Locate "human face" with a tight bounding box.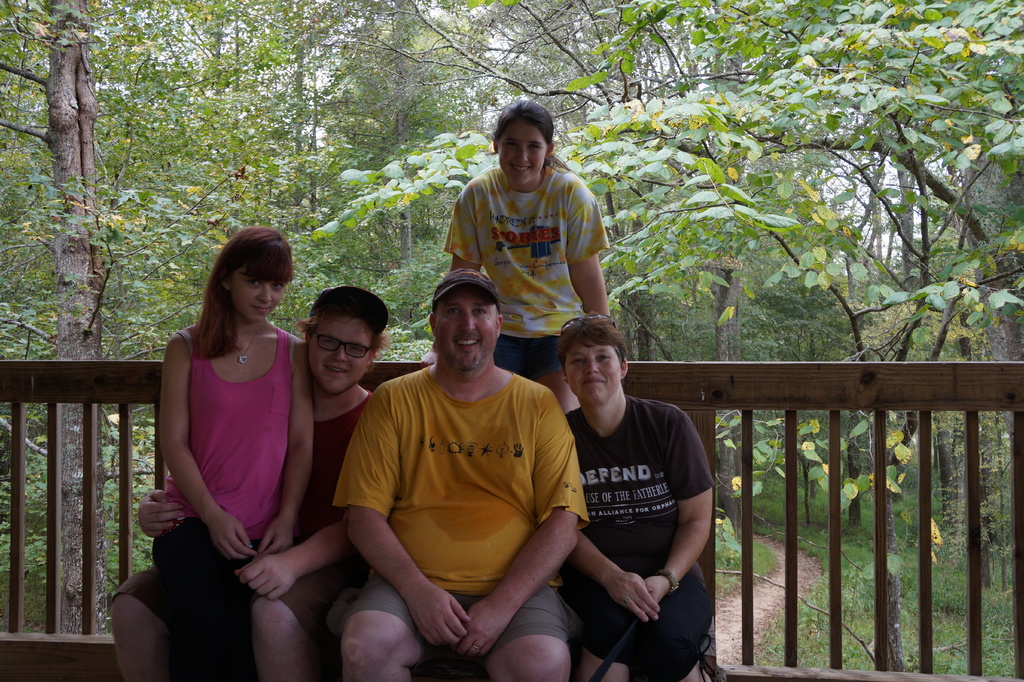
[left=568, top=345, right=619, bottom=407].
